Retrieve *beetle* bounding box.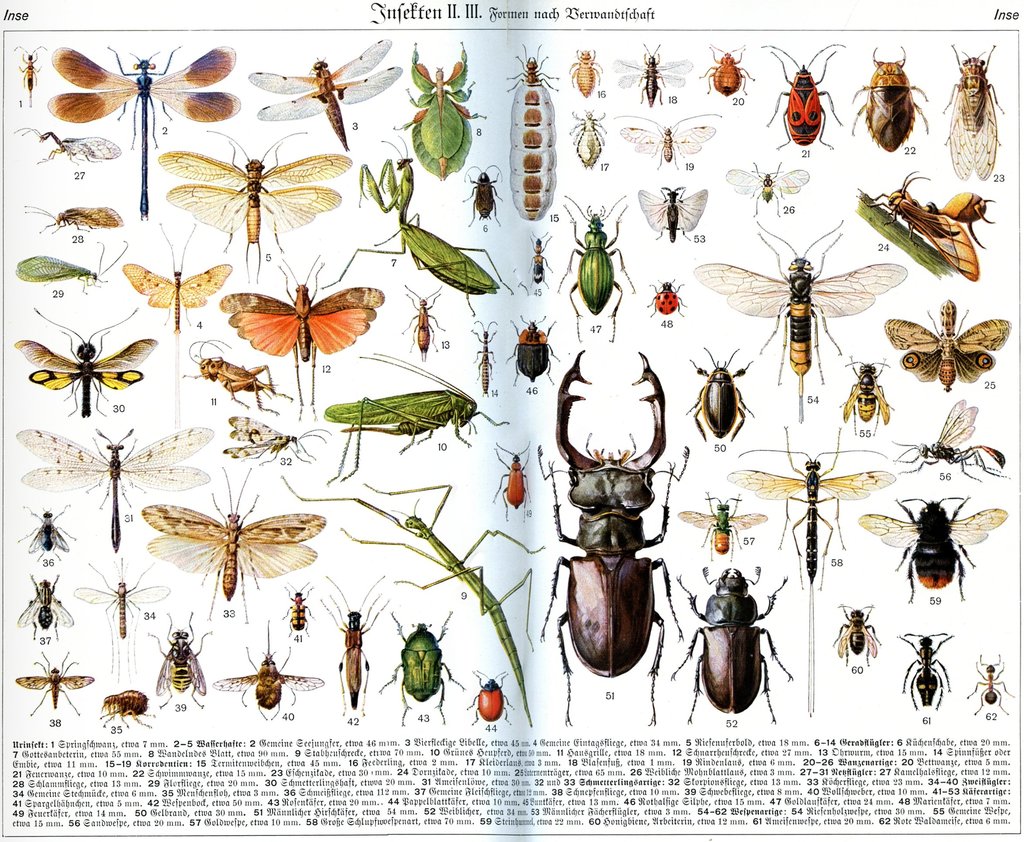
Bounding box: {"left": 851, "top": 55, "right": 936, "bottom": 152}.
